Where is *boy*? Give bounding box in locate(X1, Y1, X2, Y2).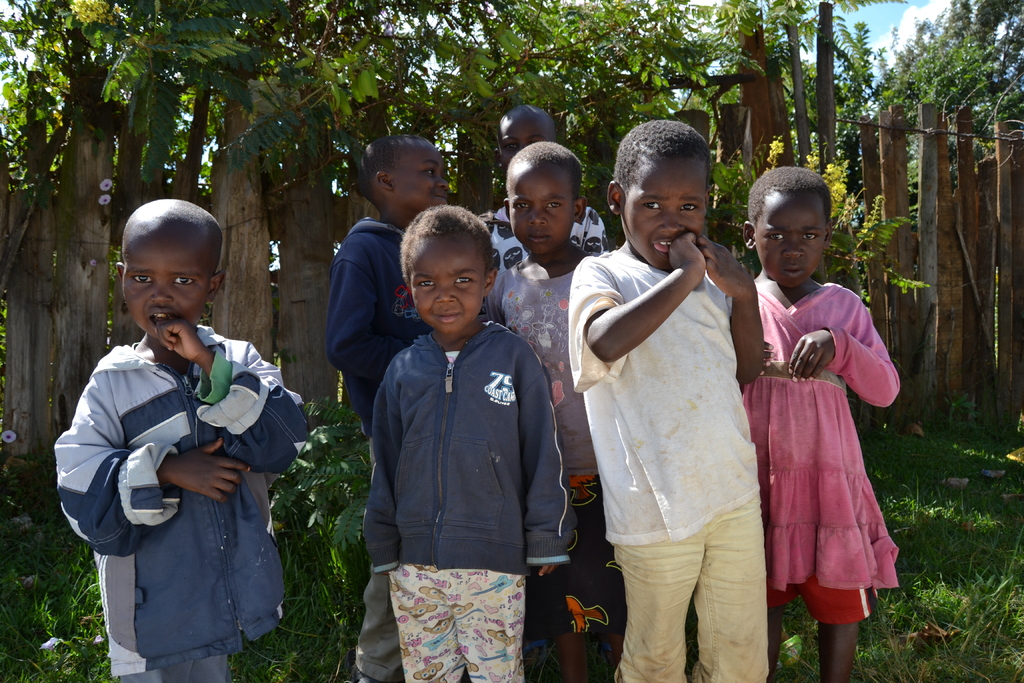
locate(569, 120, 775, 682).
